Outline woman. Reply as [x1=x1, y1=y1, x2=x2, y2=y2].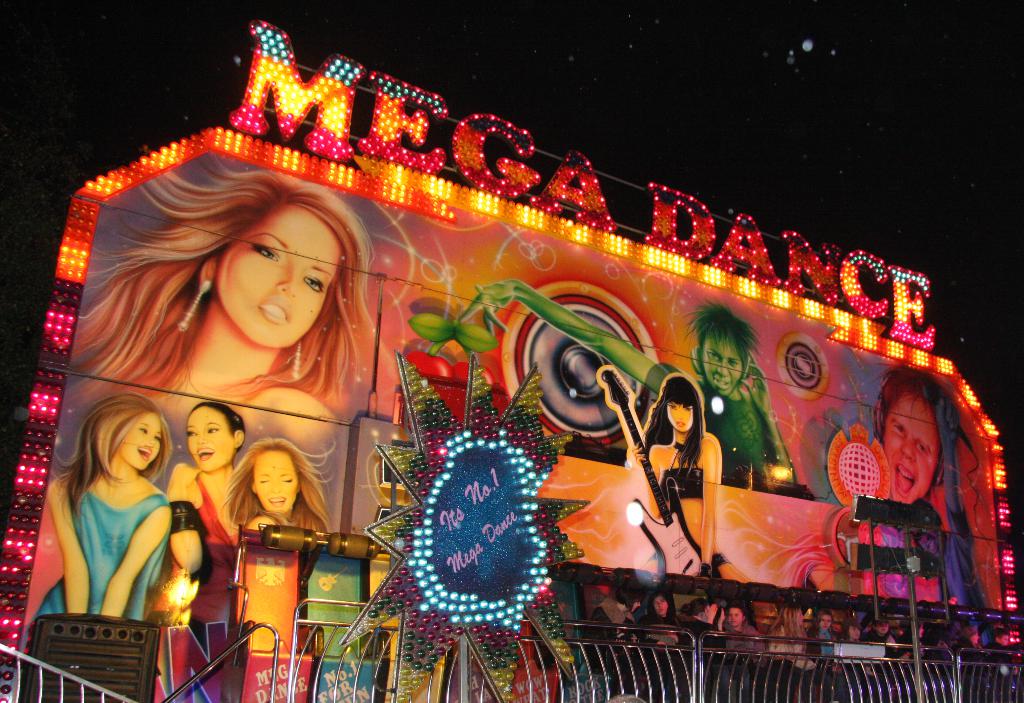
[x1=157, y1=401, x2=247, y2=615].
